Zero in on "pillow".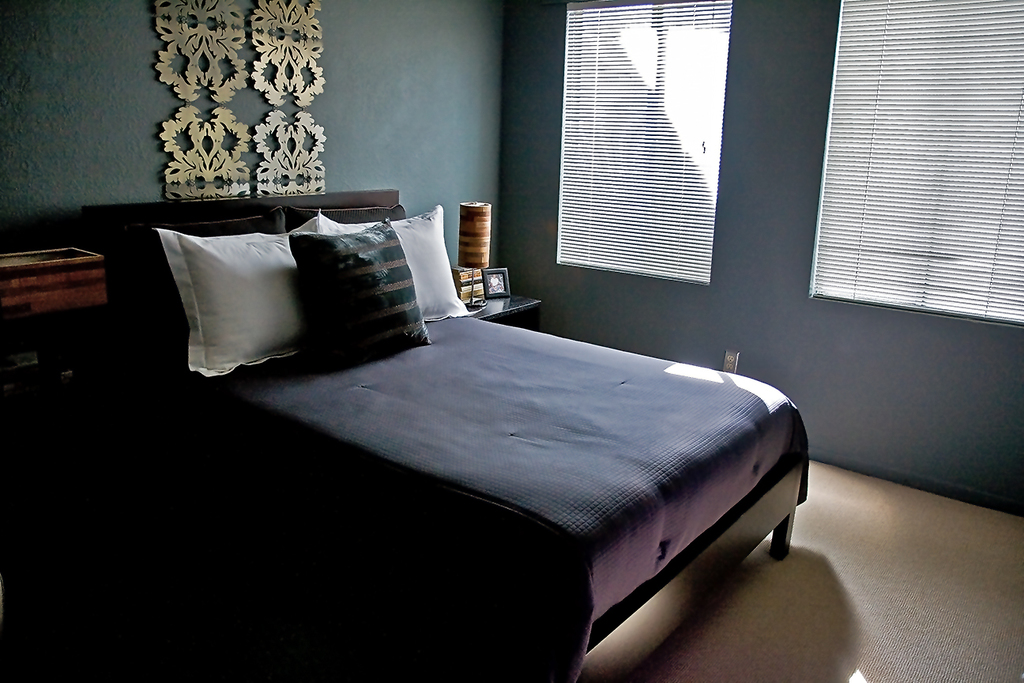
Zeroed in: 122, 214, 261, 364.
